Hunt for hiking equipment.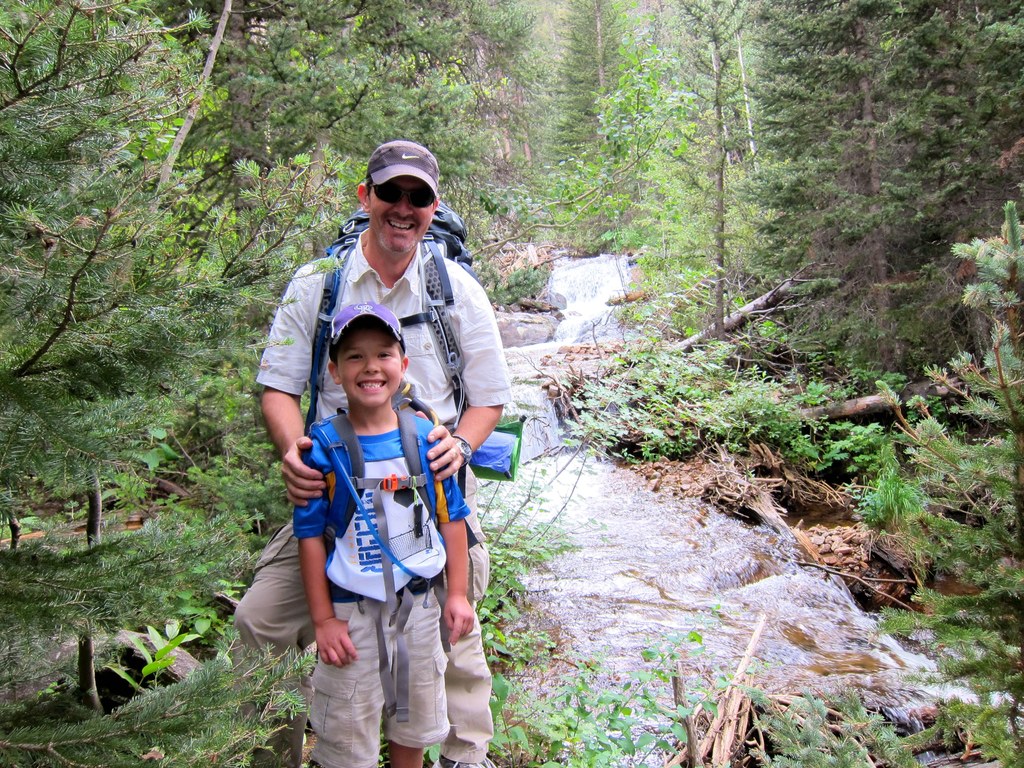
Hunted down at bbox=(321, 408, 473, 726).
